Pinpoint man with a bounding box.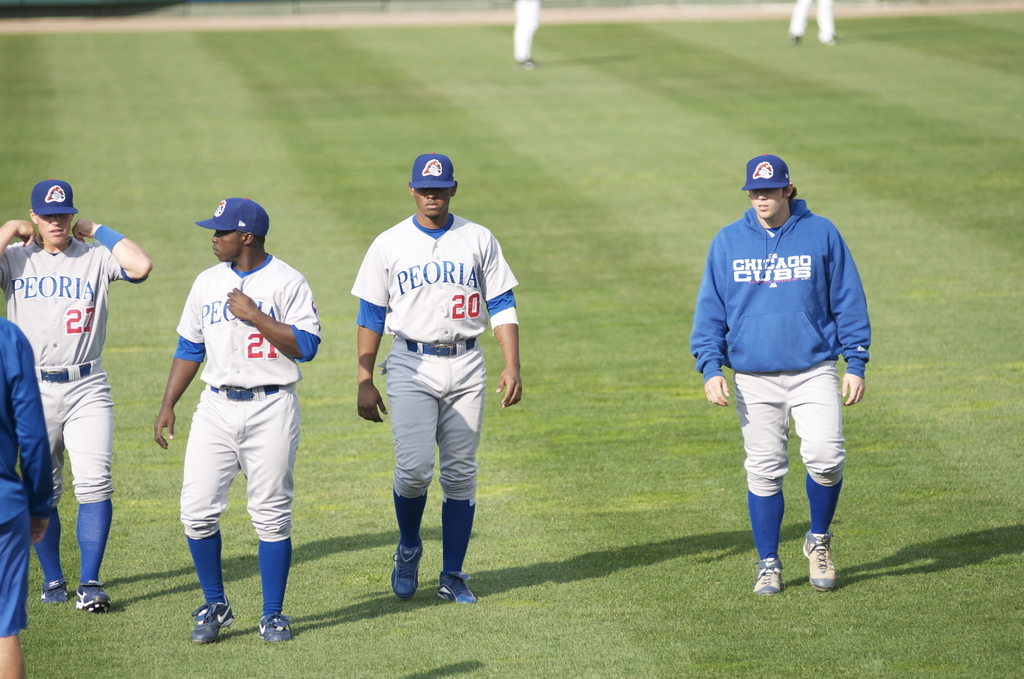
0:178:154:612.
